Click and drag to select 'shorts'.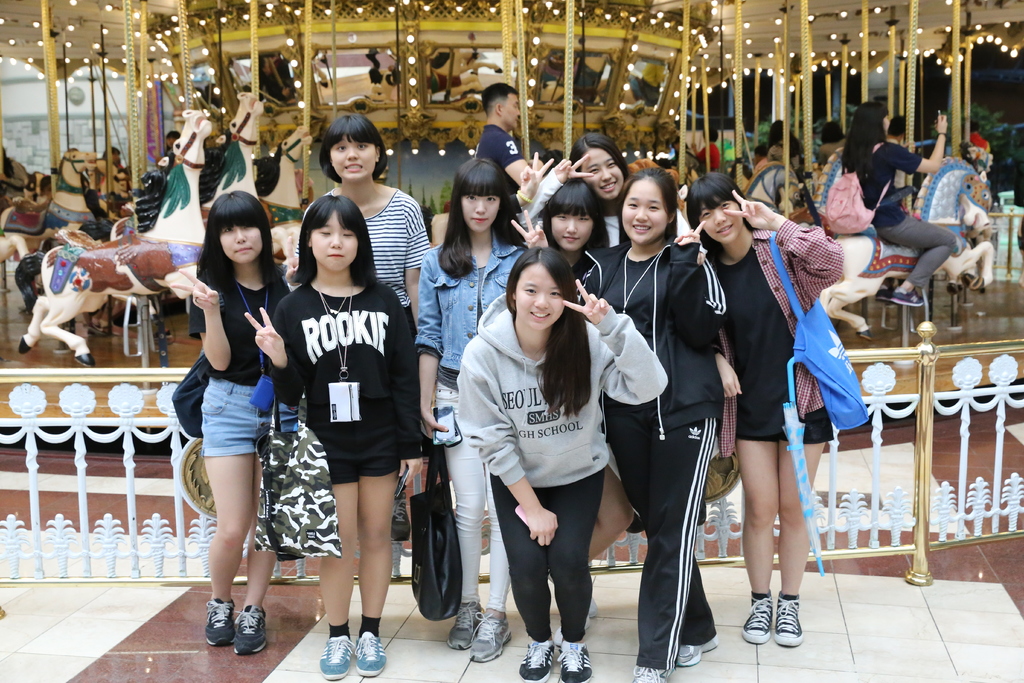
Selection: region(737, 408, 840, 443).
